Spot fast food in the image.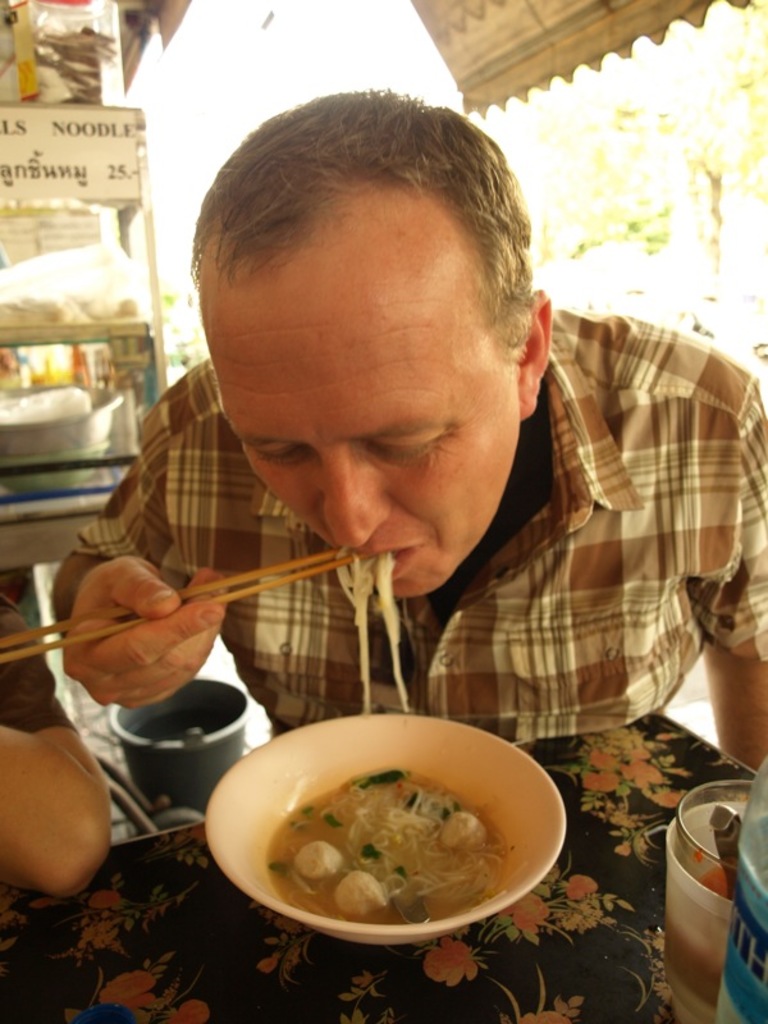
fast food found at crop(195, 719, 582, 955).
